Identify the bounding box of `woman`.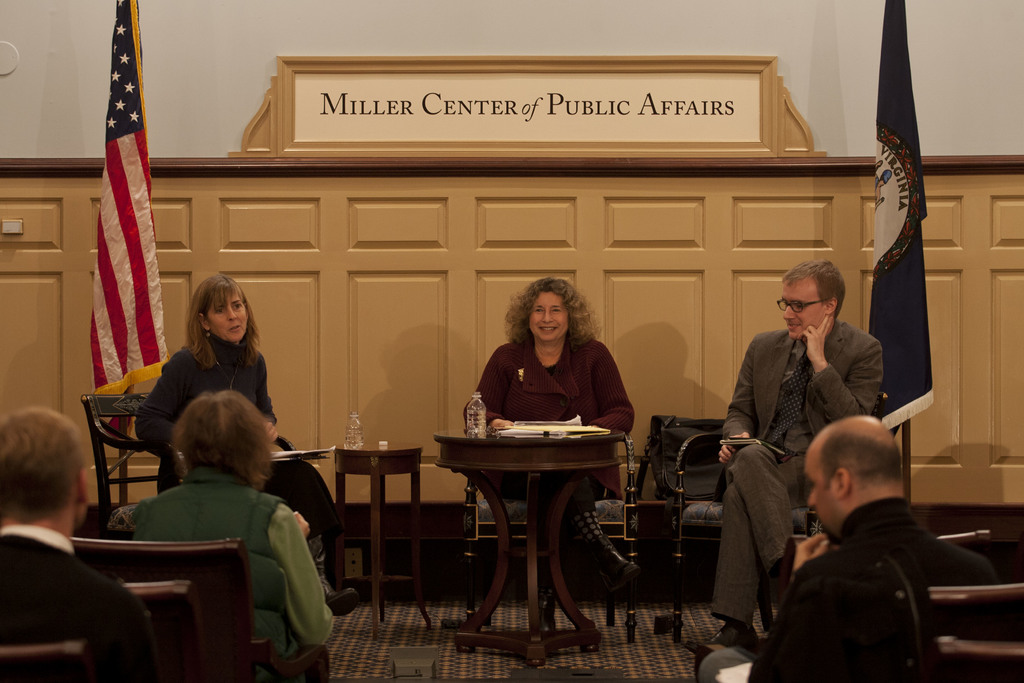
bbox=(118, 394, 332, 682).
